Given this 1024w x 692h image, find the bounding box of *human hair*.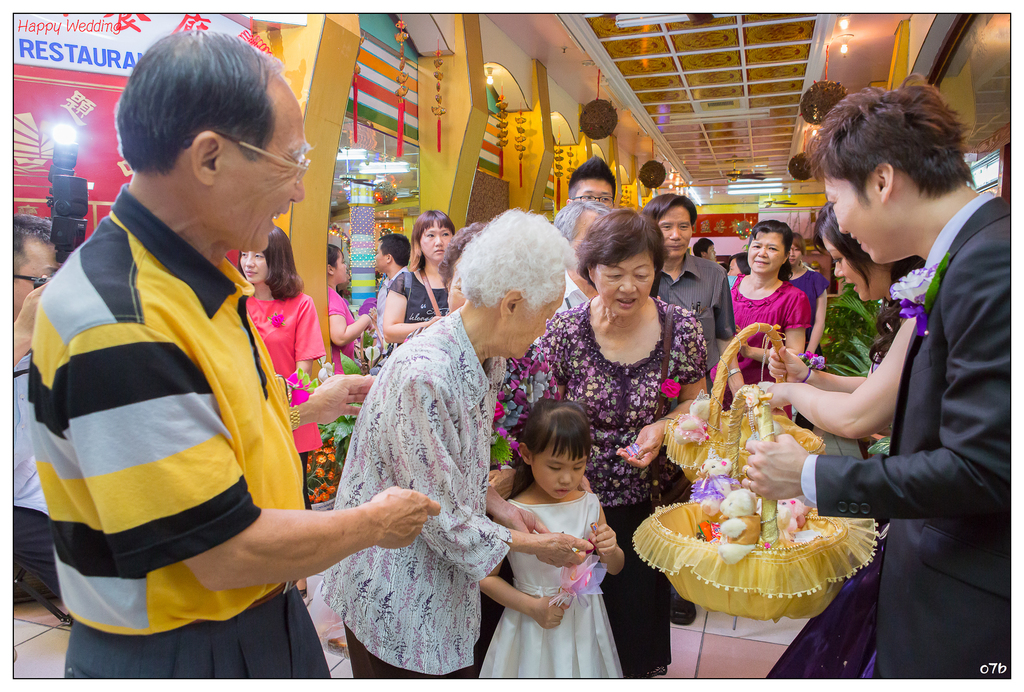
detection(645, 190, 698, 225).
